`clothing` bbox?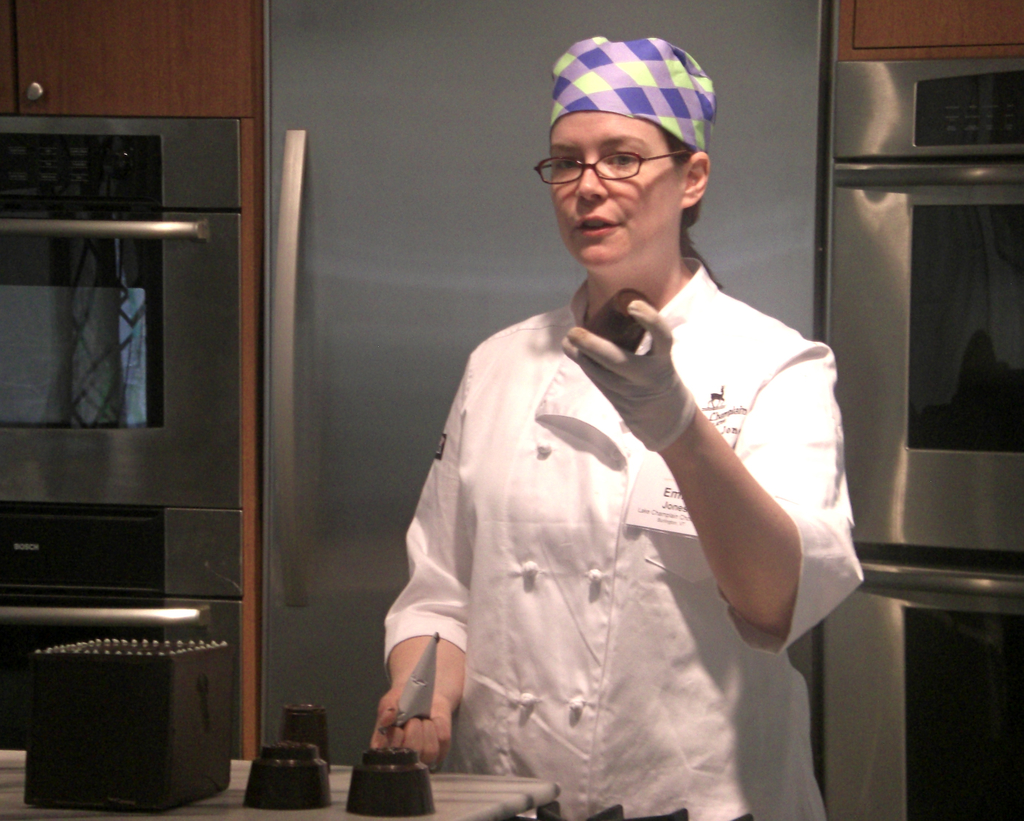
<box>345,234,839,798</box>
